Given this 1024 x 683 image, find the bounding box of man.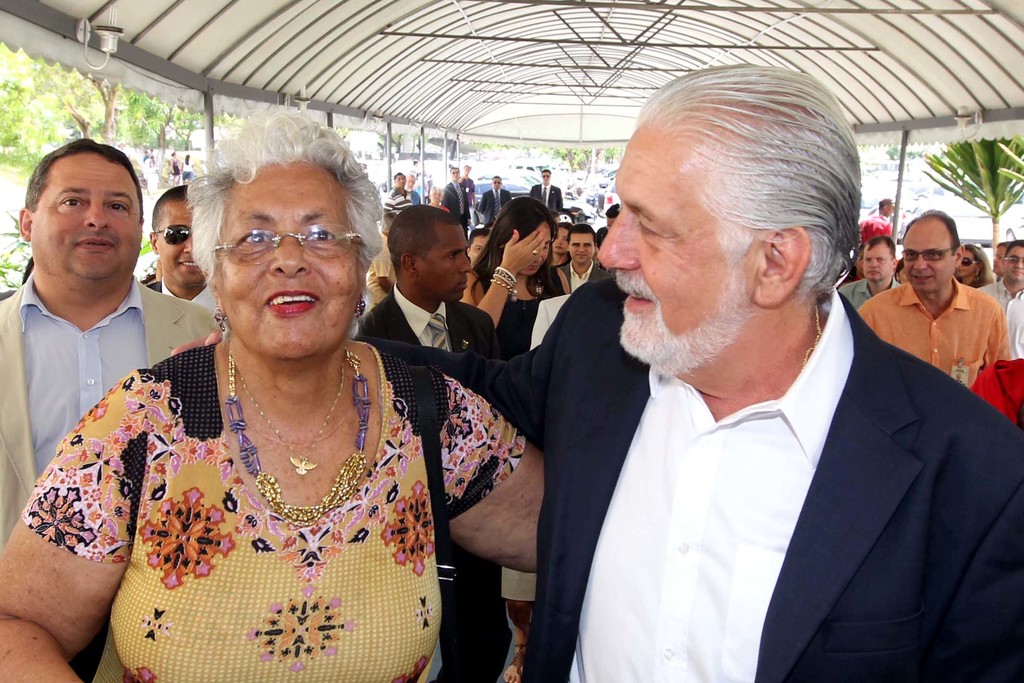
select_region(0, 143, 211, 522).
